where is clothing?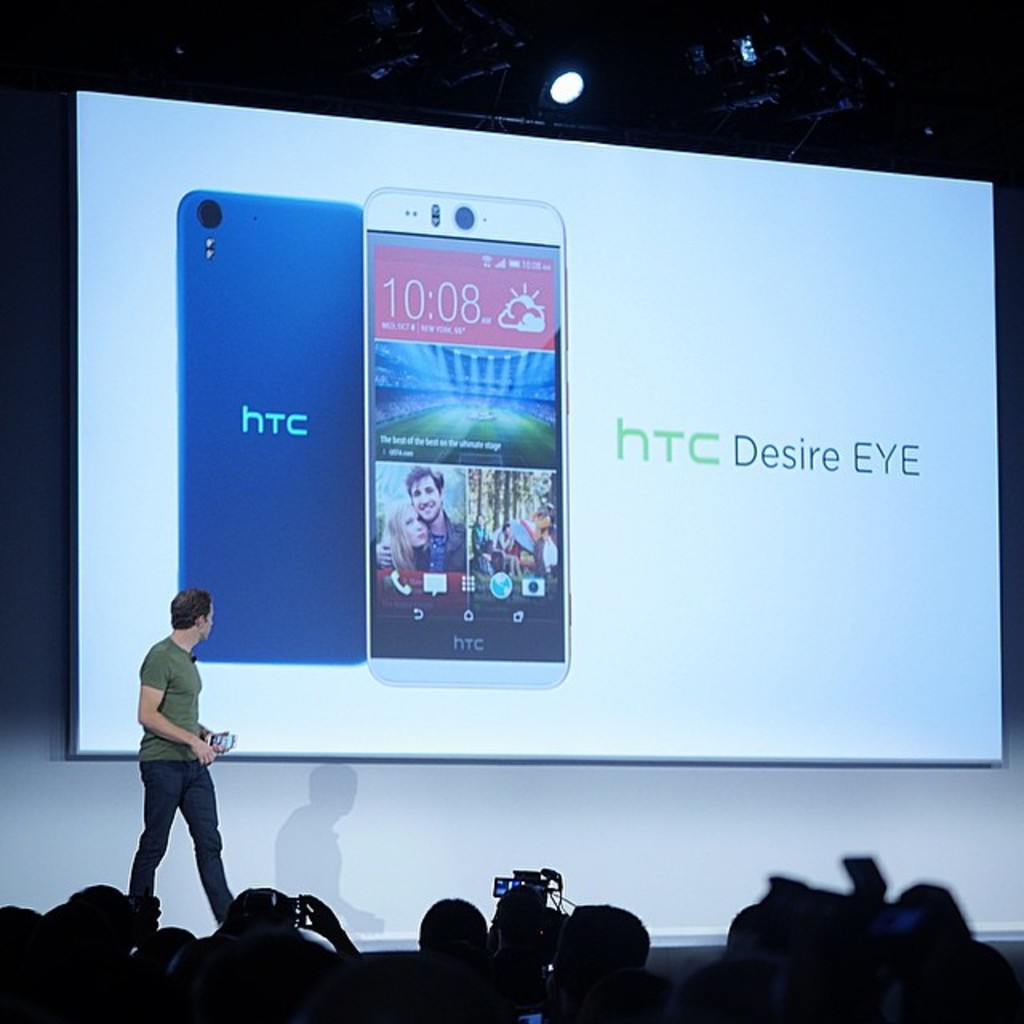
<box>112,590,238,915</box>.
